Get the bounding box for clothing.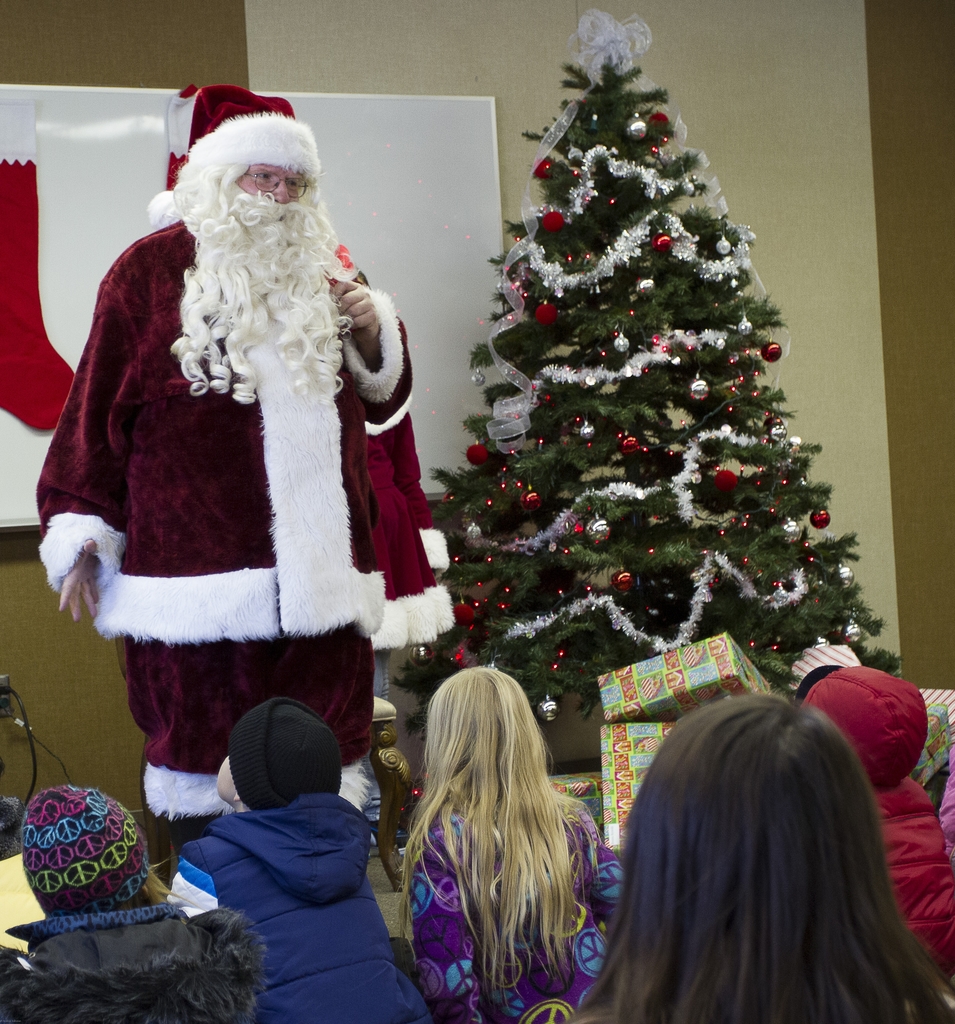
locate(786, 666, 954, 995).
